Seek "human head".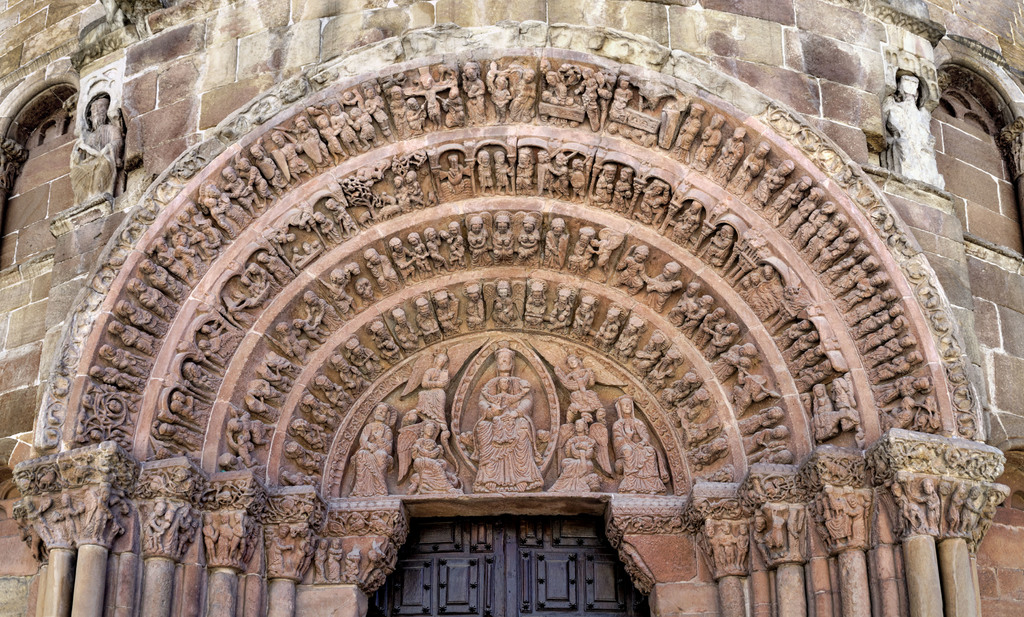
BBox(168, 223, 175, 232).
